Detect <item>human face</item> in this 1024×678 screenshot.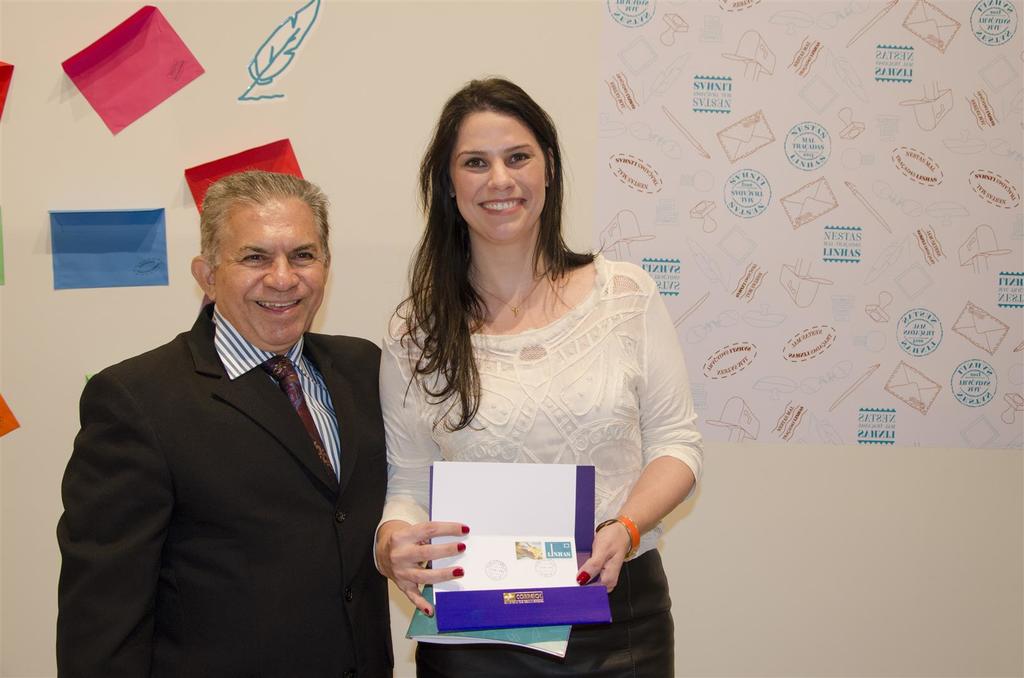
Detection: rect(449, 112, 548, 244).
